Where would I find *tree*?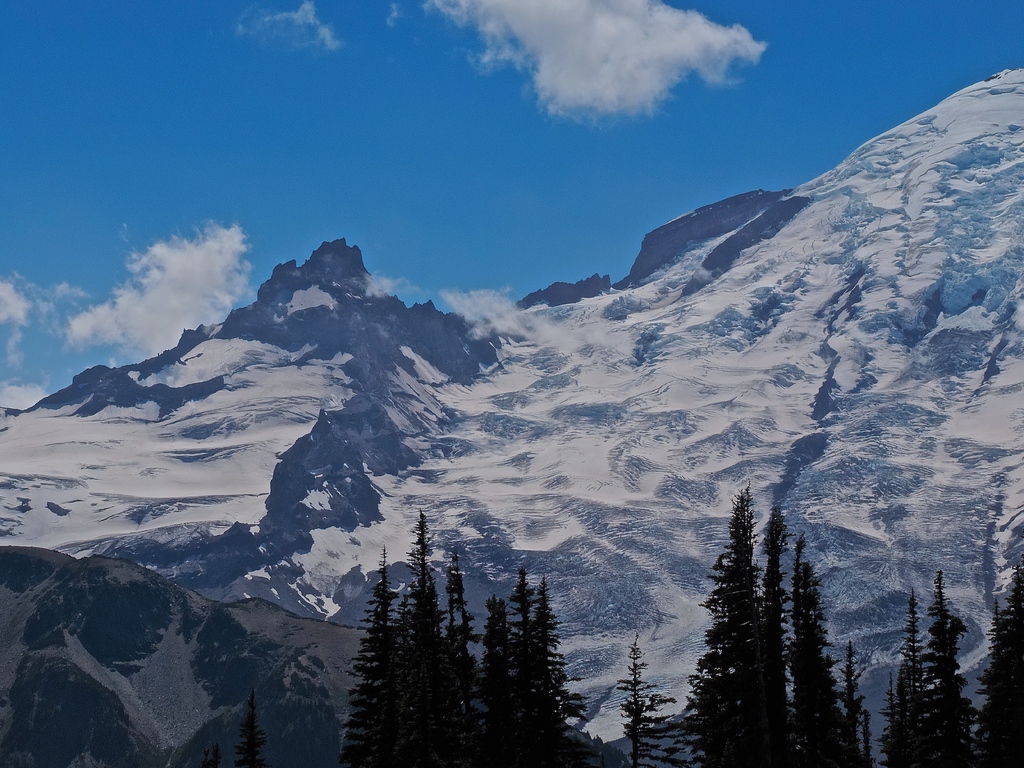
At select_region(384, 507, 452, 757).
